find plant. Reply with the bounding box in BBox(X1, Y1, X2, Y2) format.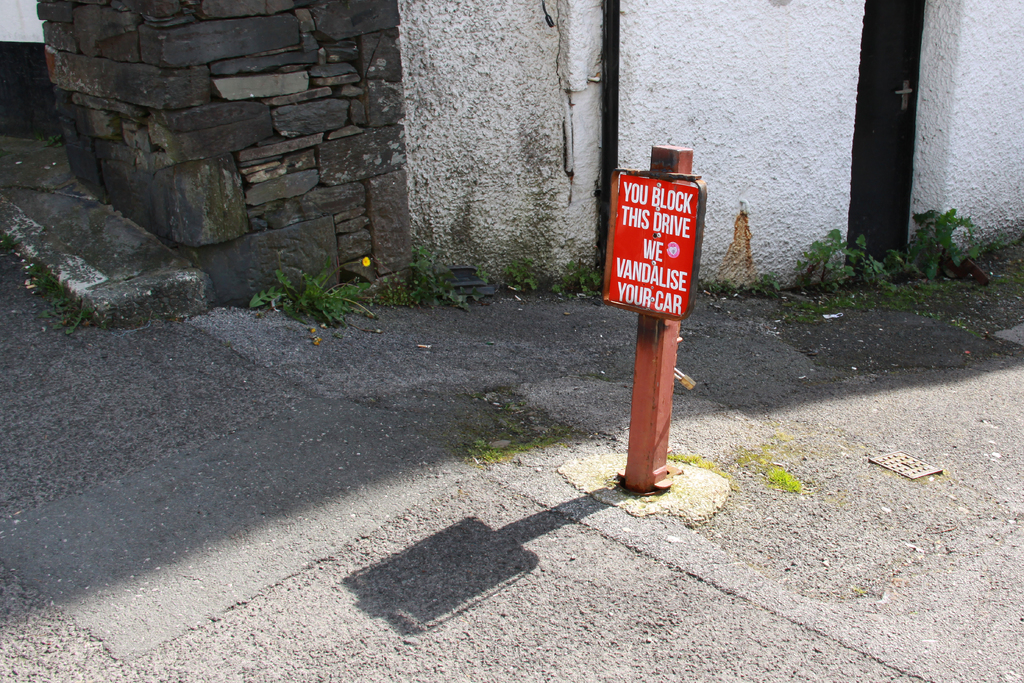
BBox(499, 252, 544, 295).
